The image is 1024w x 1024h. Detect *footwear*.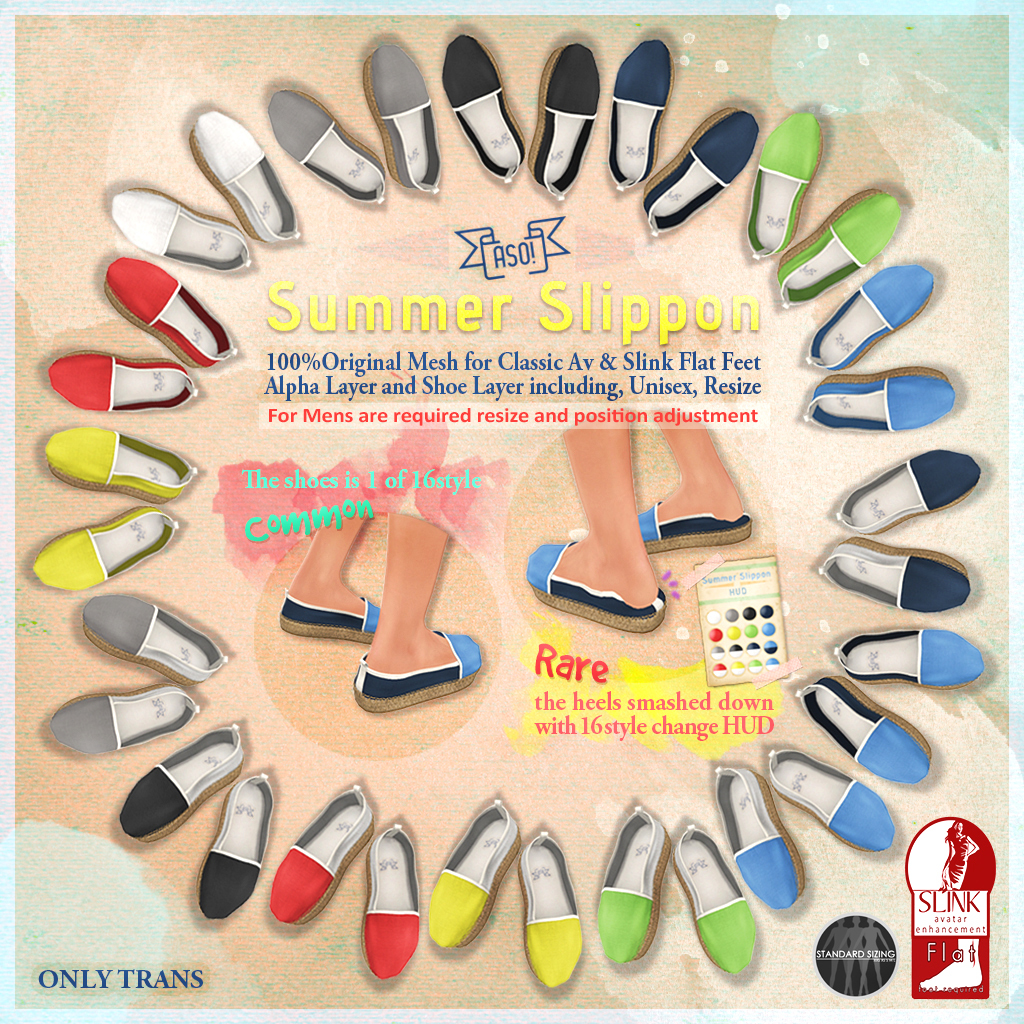
Detection: Rect(797, 255, 945, 372).
